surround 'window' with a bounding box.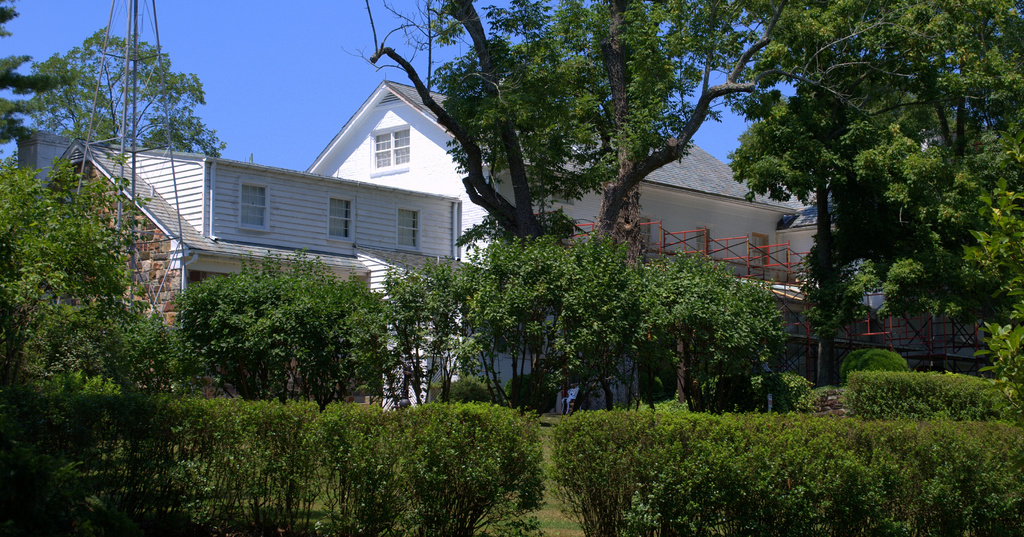
(325,192,354,242).
